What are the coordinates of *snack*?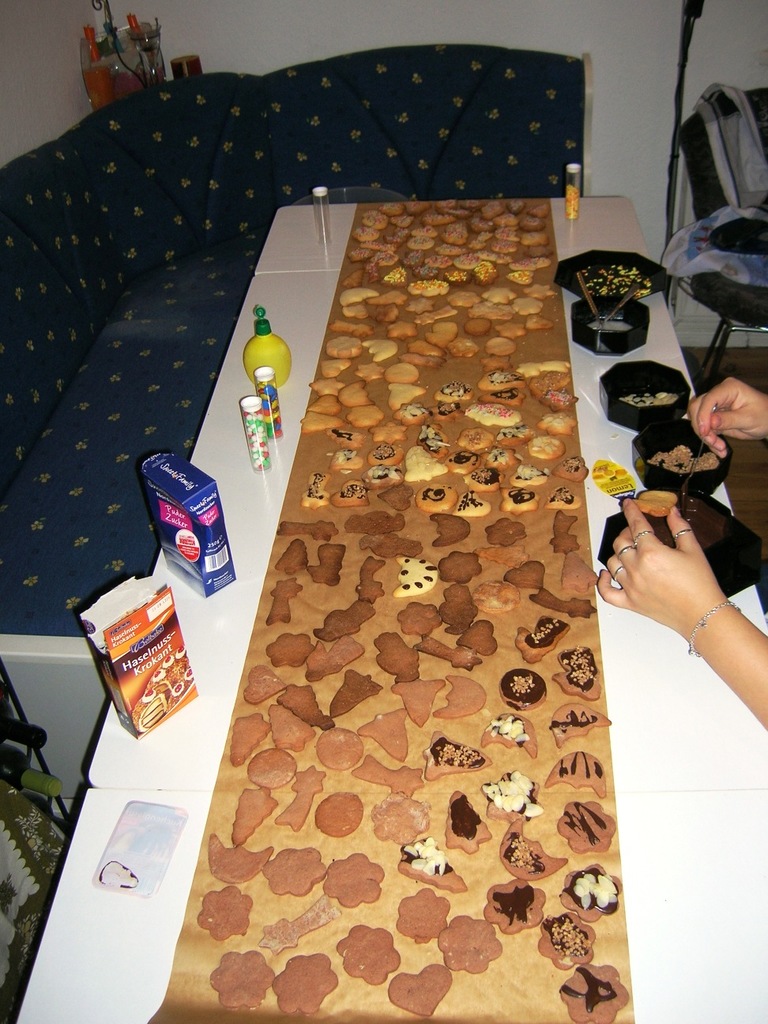
(385,964,448,1022).
